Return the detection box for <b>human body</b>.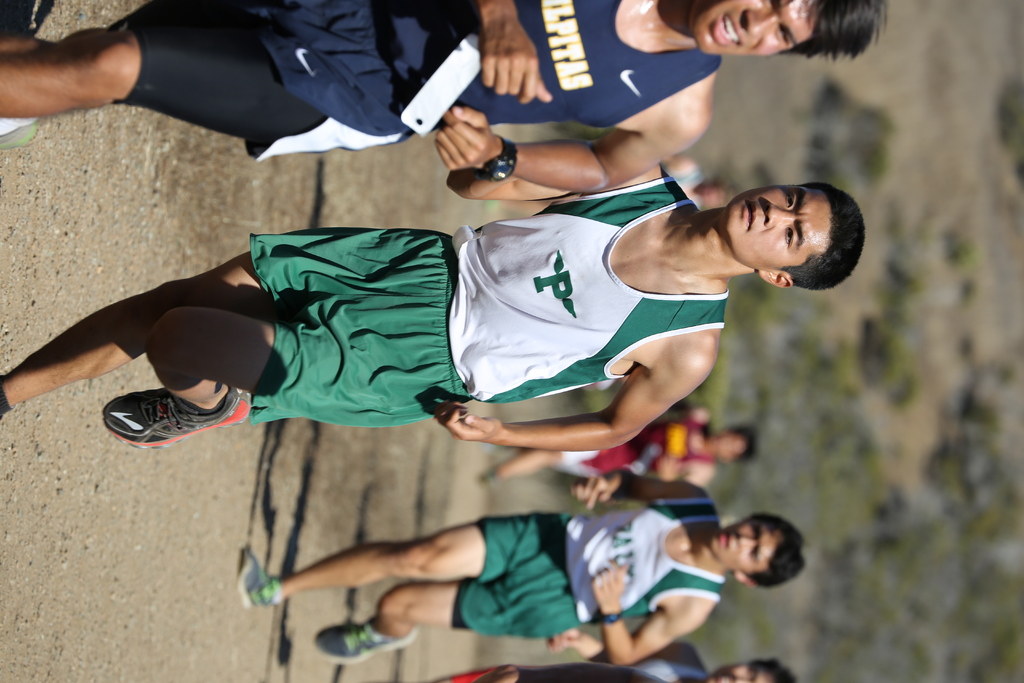
[left=241, top=470, right=804, bottom=669].
